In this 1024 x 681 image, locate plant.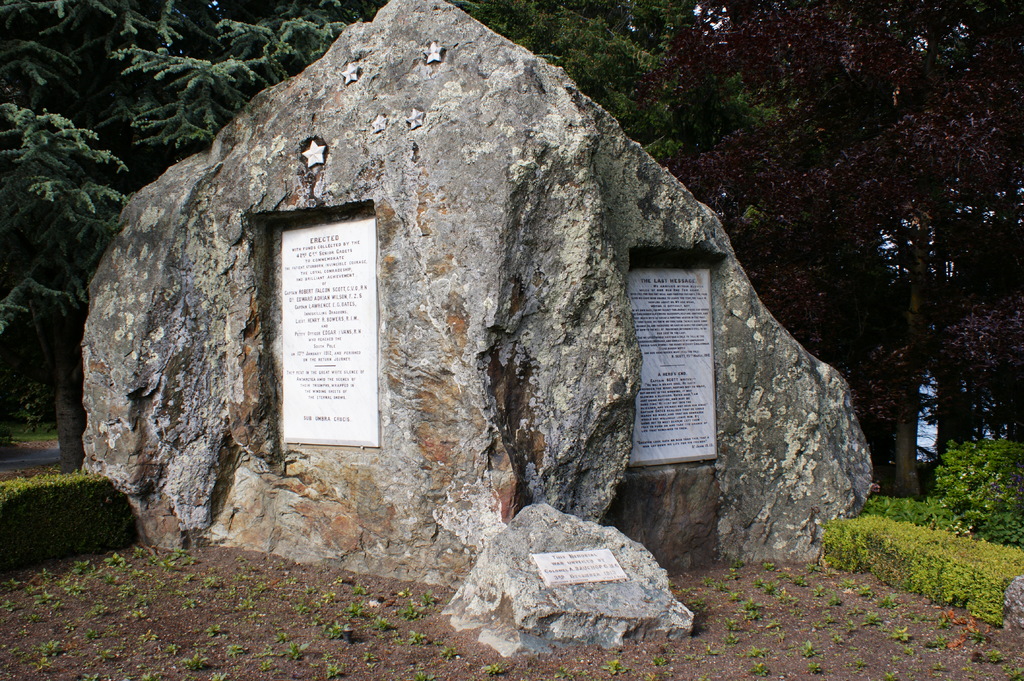
Bounding box: bbox=(265, 646, 282, 660).
